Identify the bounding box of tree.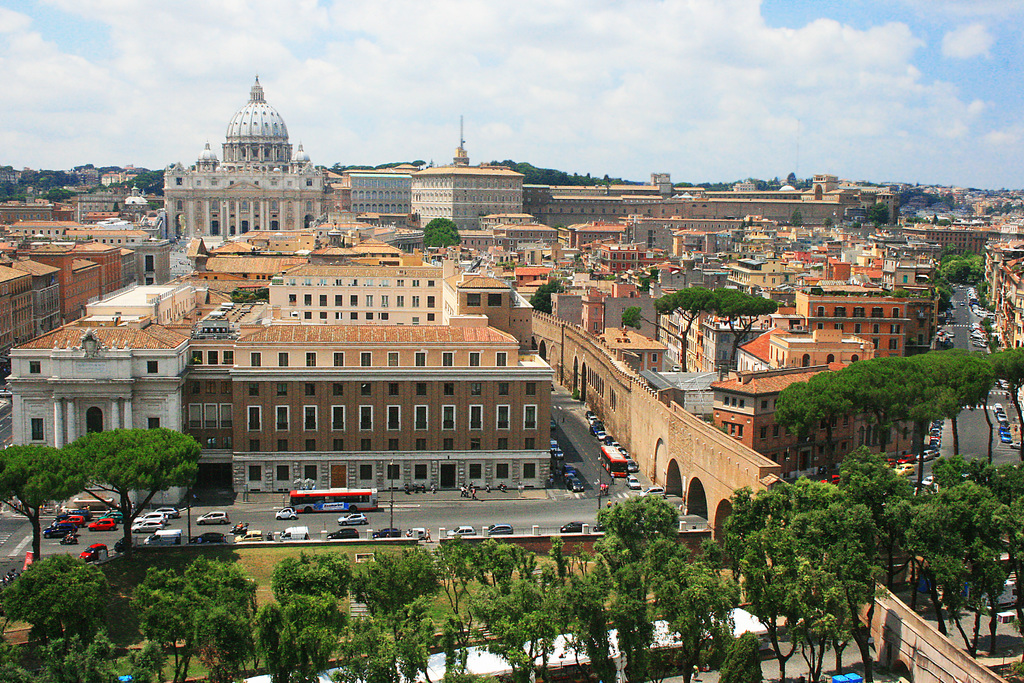
424 215 463 252.
